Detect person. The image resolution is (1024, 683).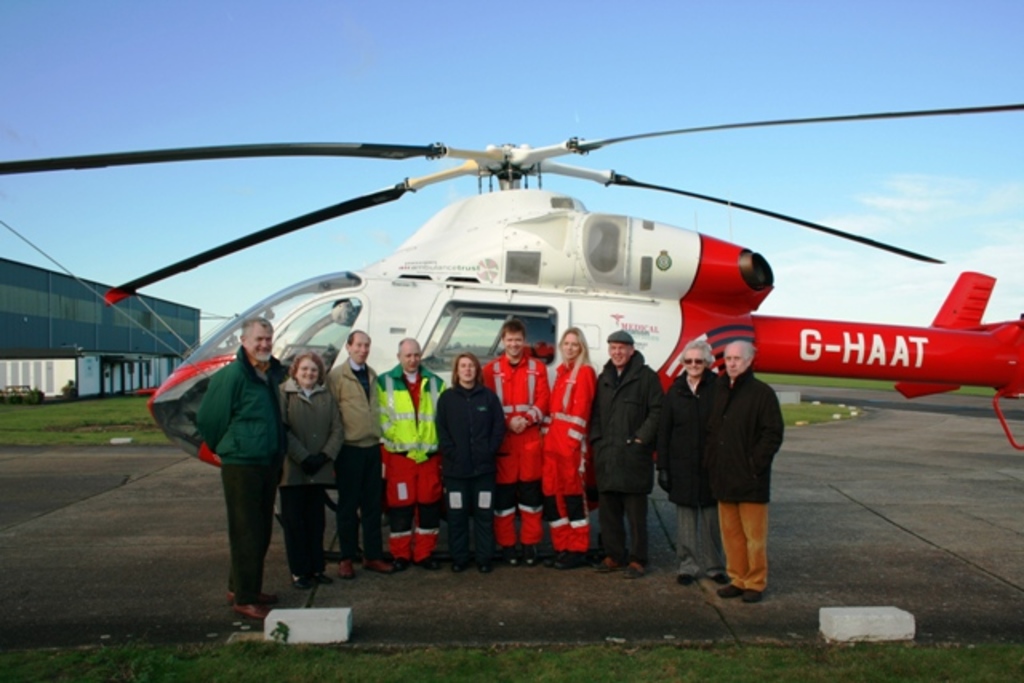
Rect(178, 299, 298, 619).
